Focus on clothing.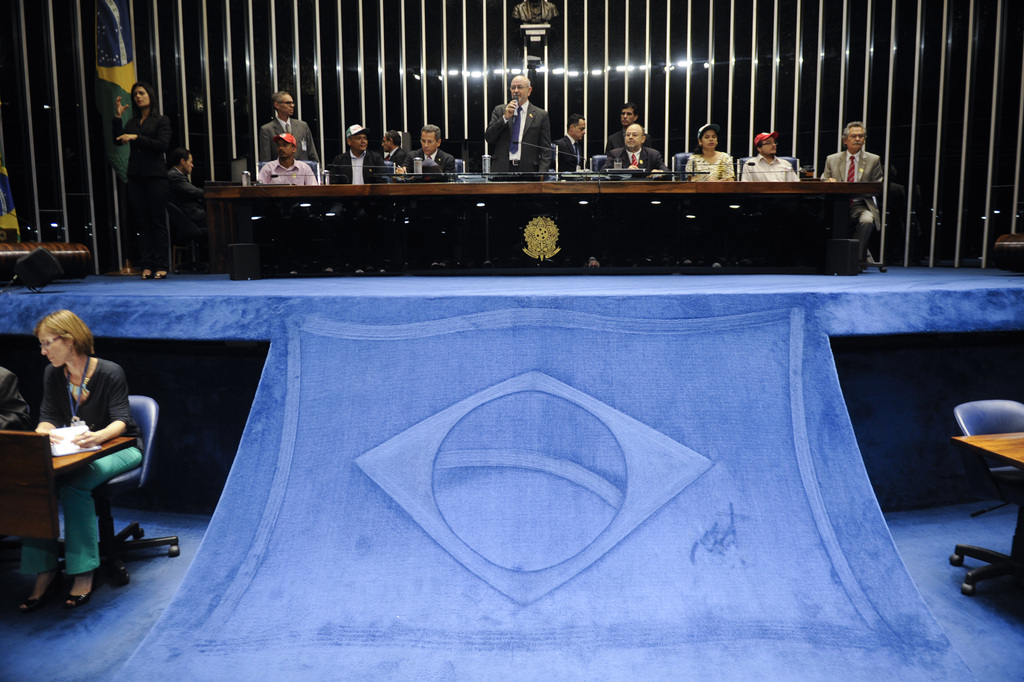
Focused at [158, 165, 186, 256].
